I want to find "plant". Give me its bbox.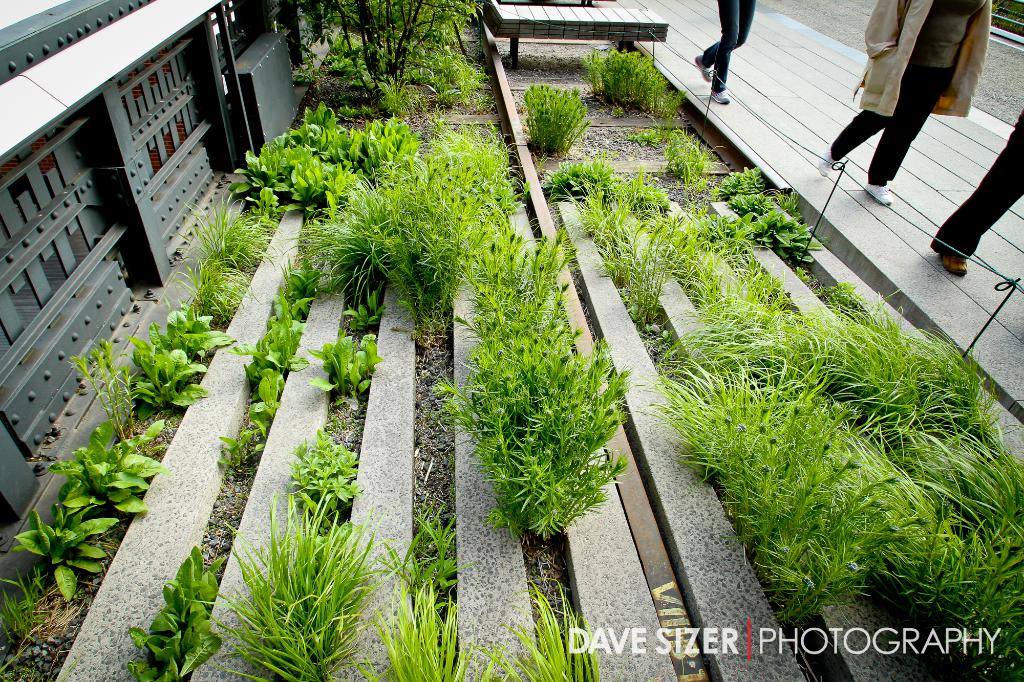
(51,331,166,454).
